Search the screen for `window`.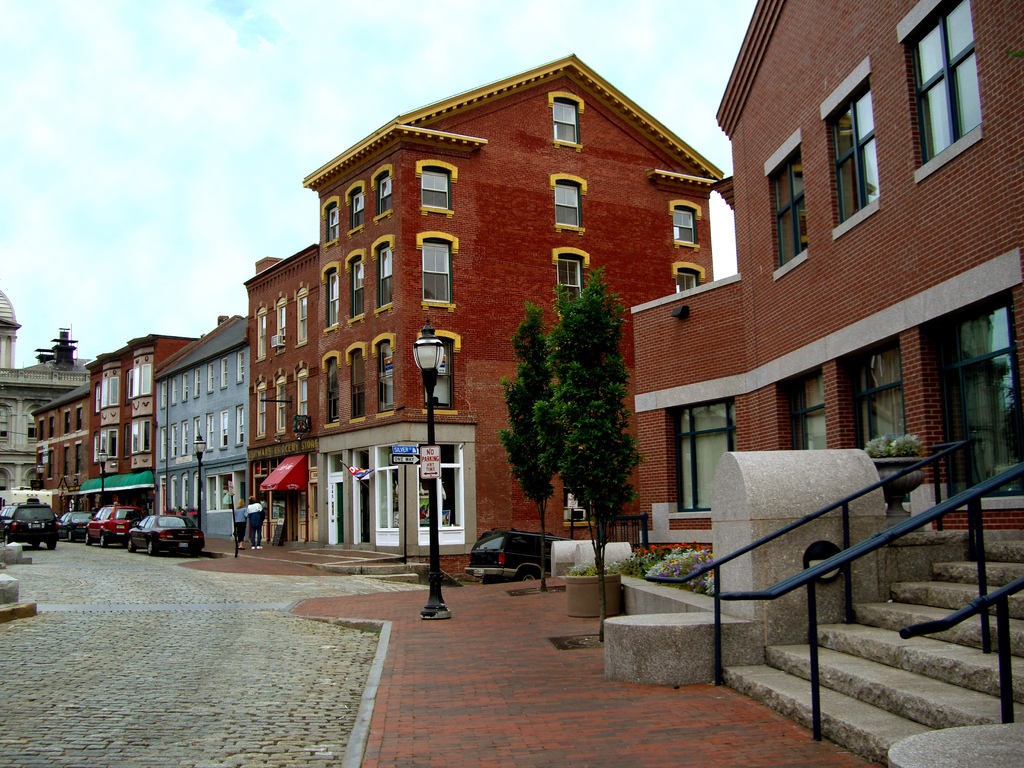
Found at [x1=238, y1=410, x2=245, y2=443].
